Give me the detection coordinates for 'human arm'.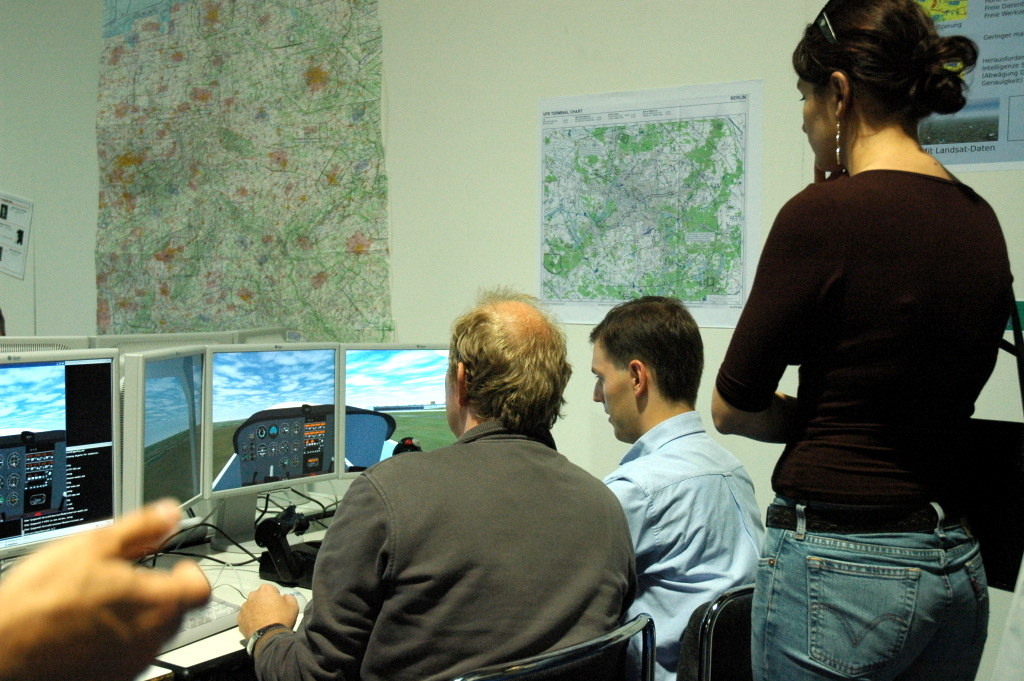
[left=233, top=470, right=394, bottom=680].
